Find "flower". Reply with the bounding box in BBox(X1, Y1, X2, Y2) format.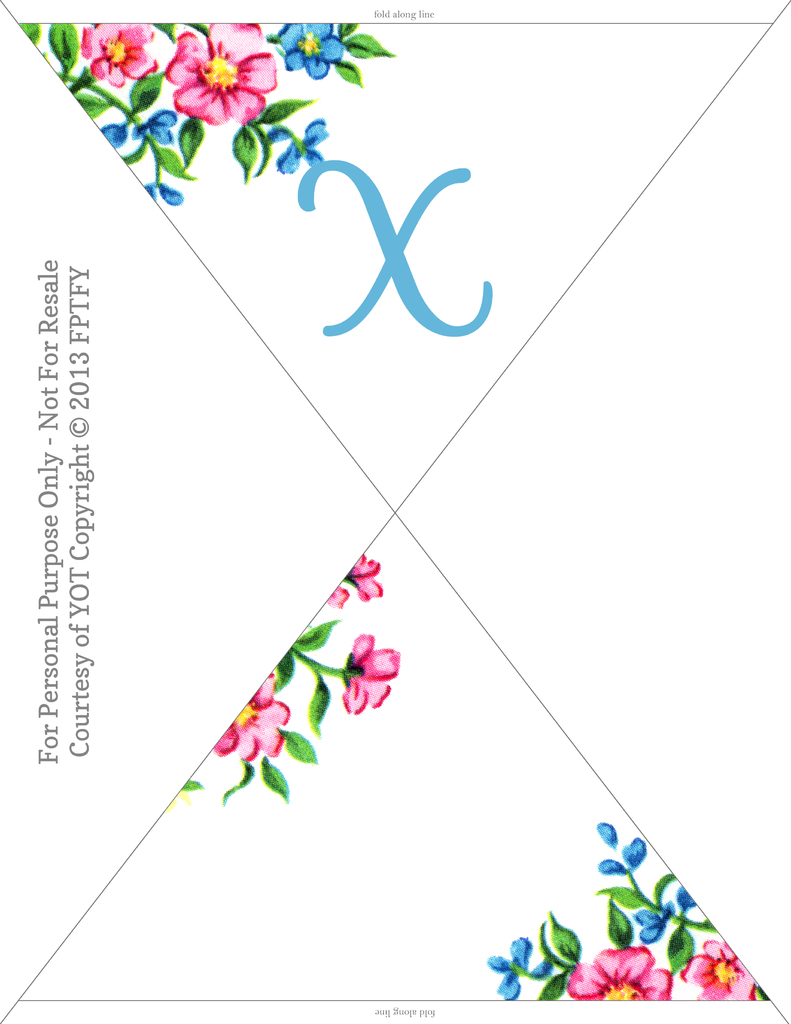
BBox(216, 669, 300, 760).
